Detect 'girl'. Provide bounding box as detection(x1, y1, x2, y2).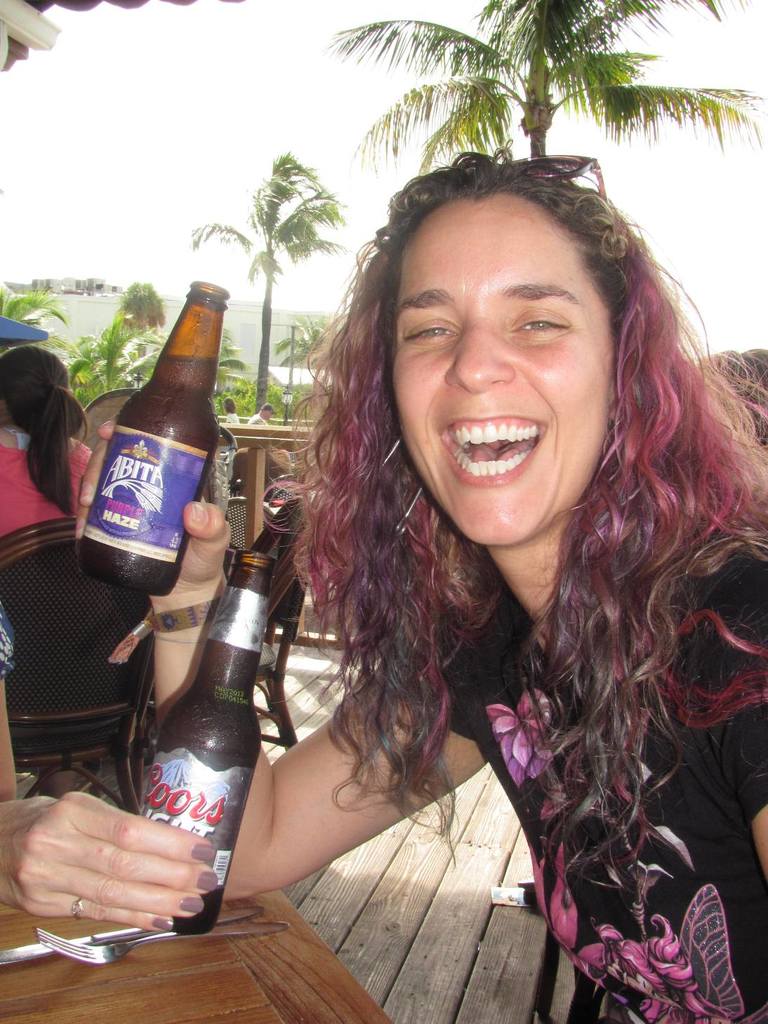
detection(222, 398, 240, 422).
